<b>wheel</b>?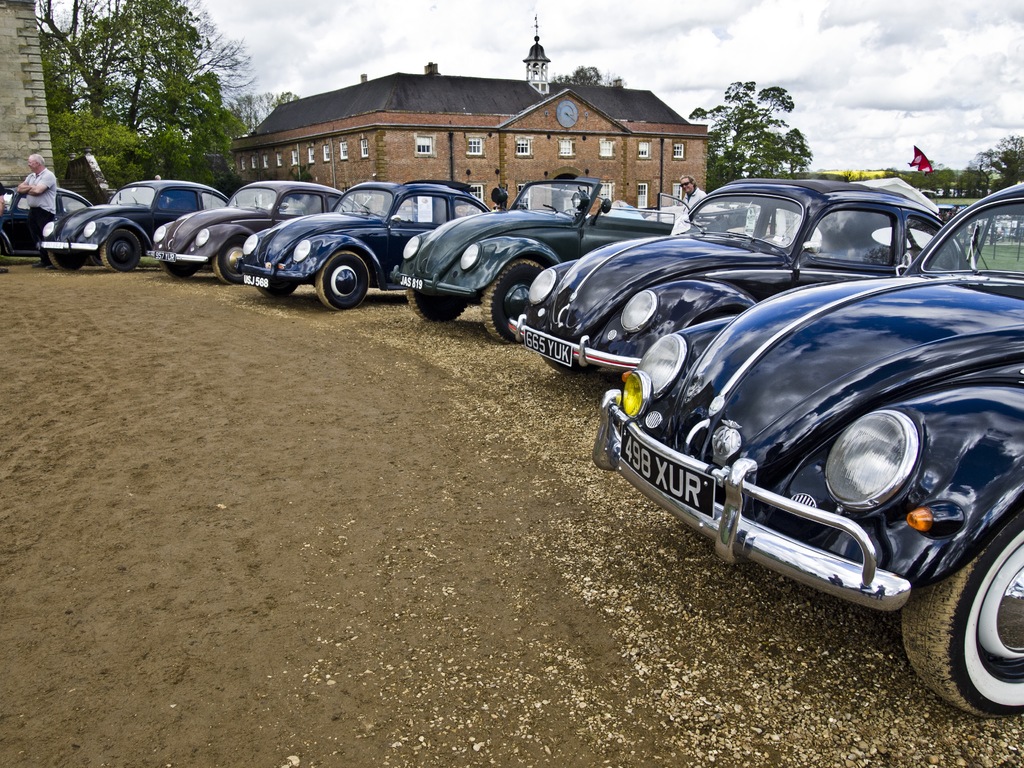
[left=541, top=356, right=600, bottom=374]
